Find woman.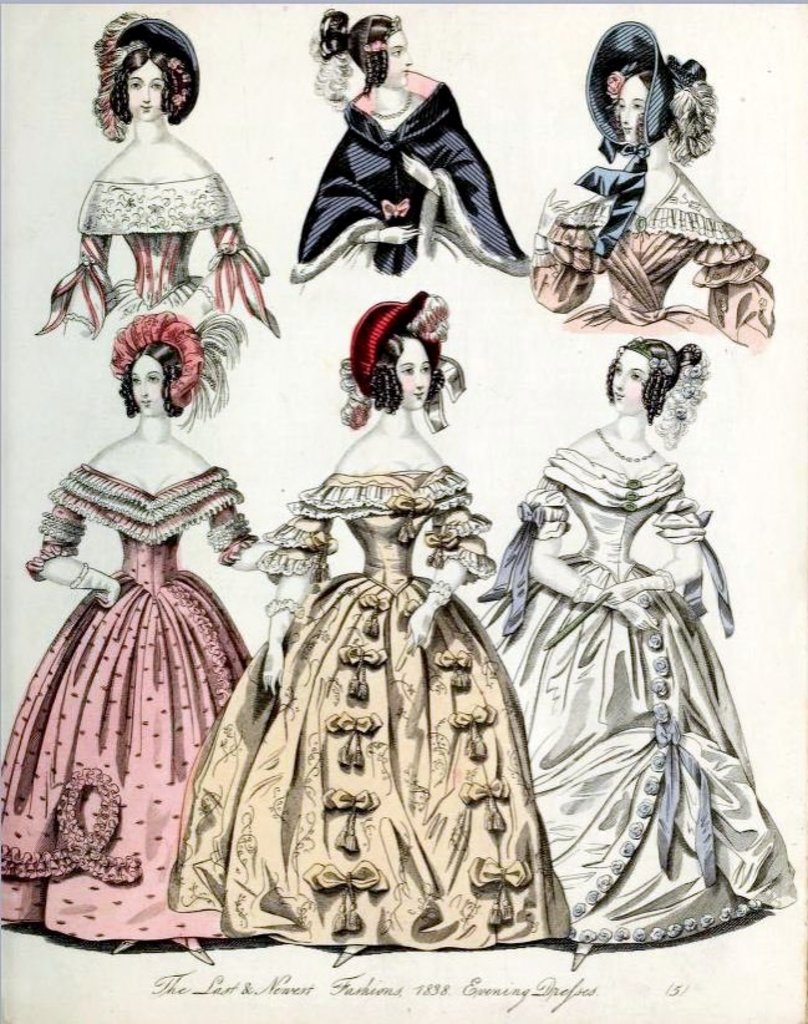
locate(166, 288, 569, 943).
